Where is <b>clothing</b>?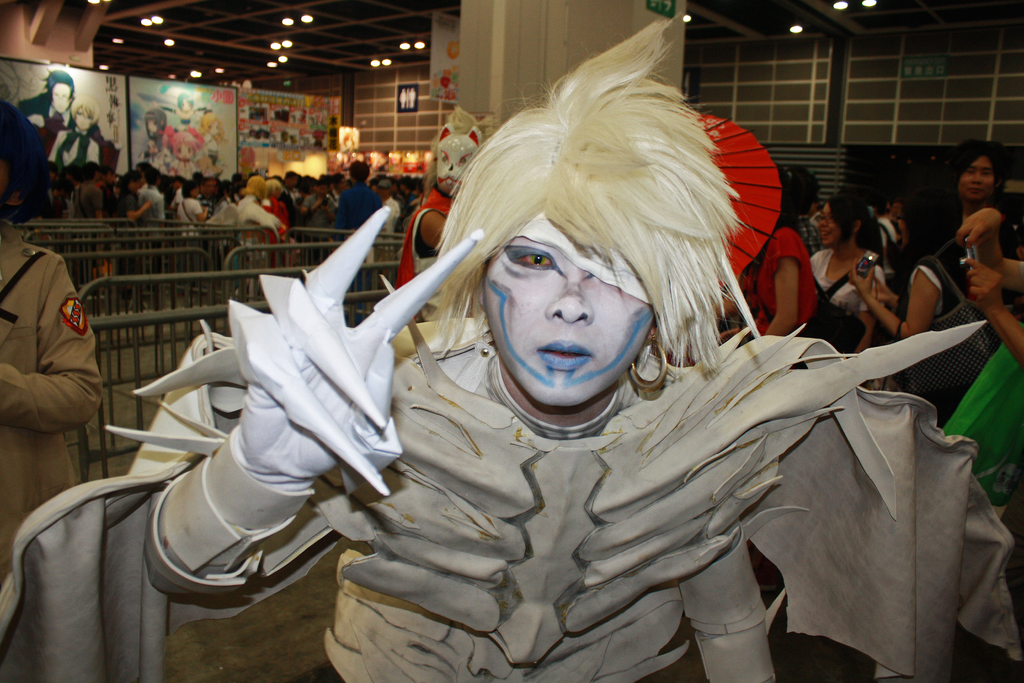
bbox=[745, 225, 815, 338].
